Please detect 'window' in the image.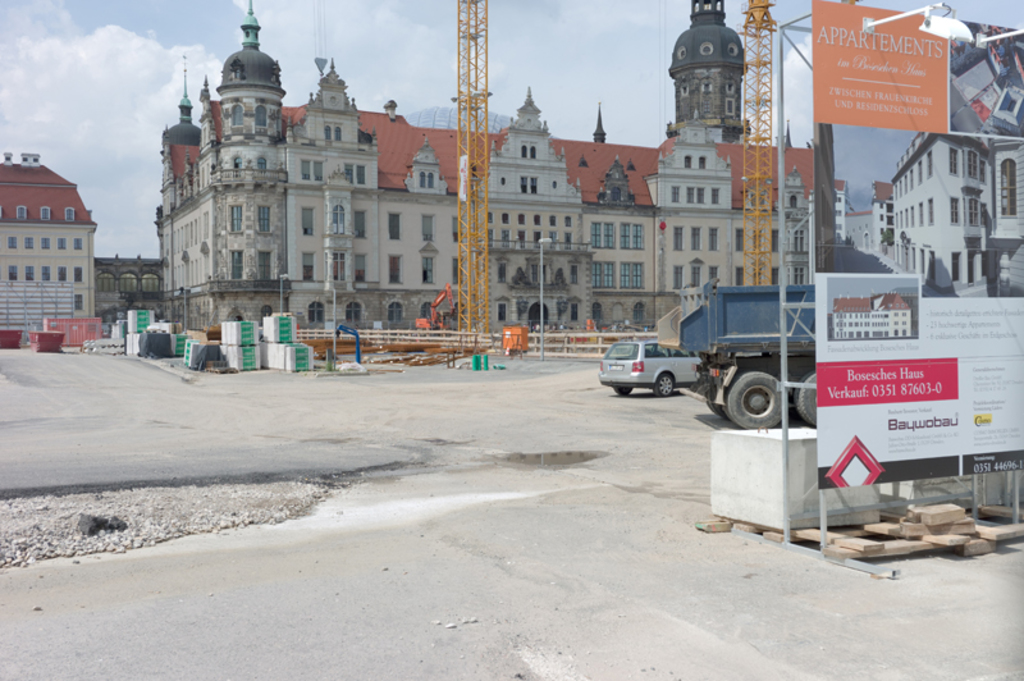
bbox=[6, 236, 17, 248].
